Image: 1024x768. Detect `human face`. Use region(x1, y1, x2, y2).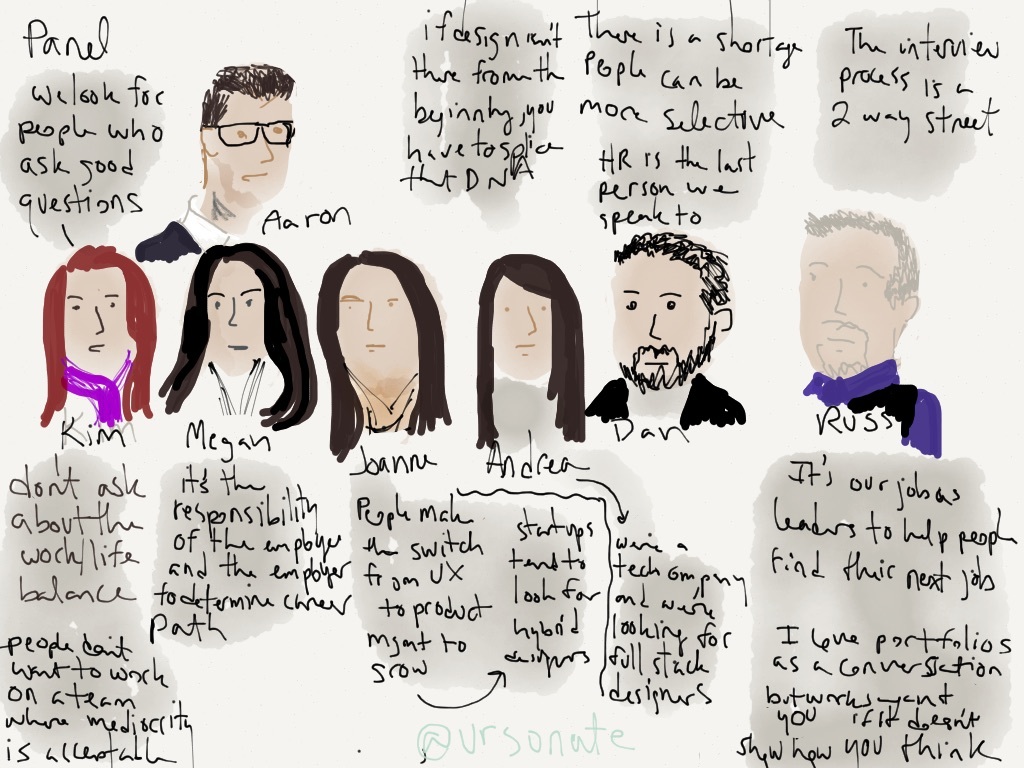
region(610, 253, 711, 391).
